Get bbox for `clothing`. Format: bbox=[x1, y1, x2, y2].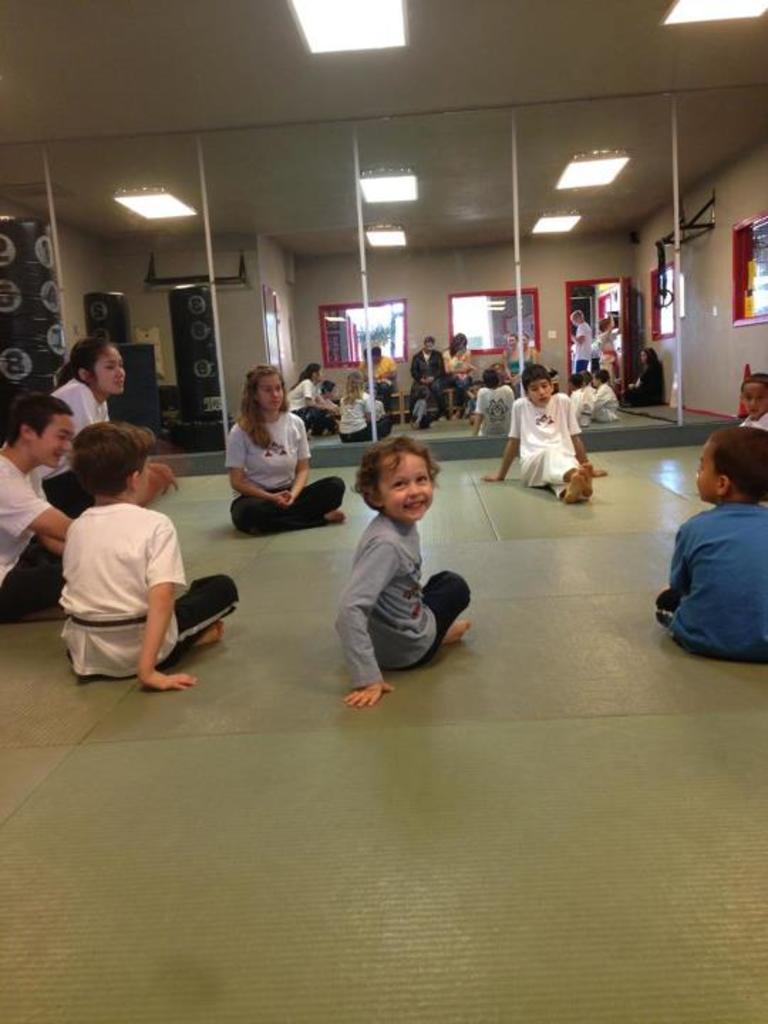
bbox=[320, 381, 341, 435].
